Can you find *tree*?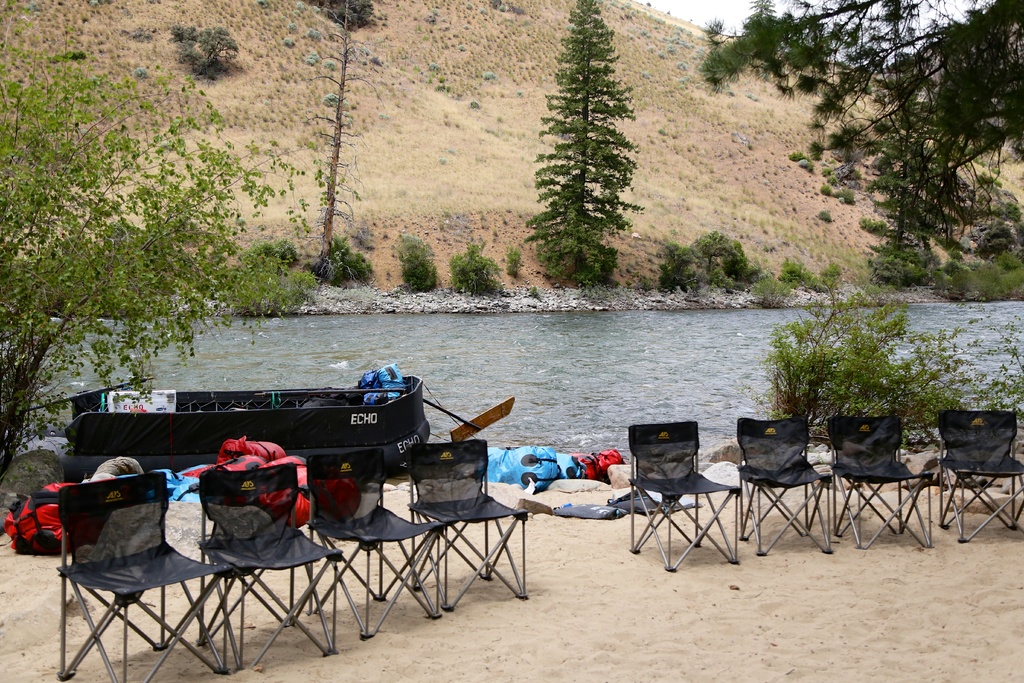
Yes, bounding box: {"x1": 695, "y1": 0, "x2": 1023, "y2": 273}.
